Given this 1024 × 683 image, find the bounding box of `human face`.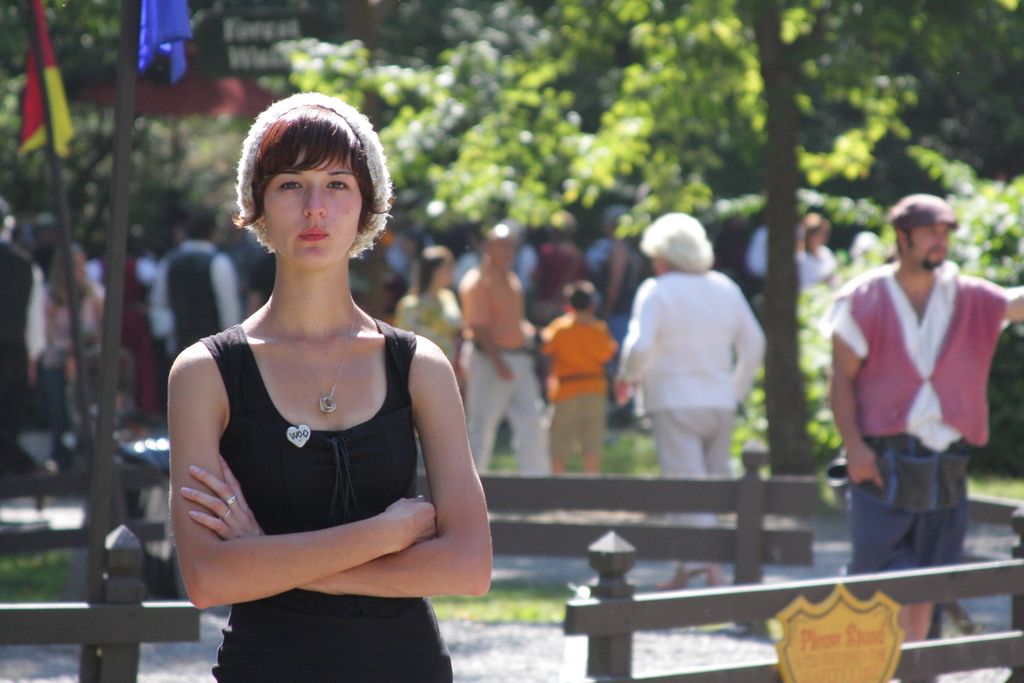
region(906, 226, 949, 268).
